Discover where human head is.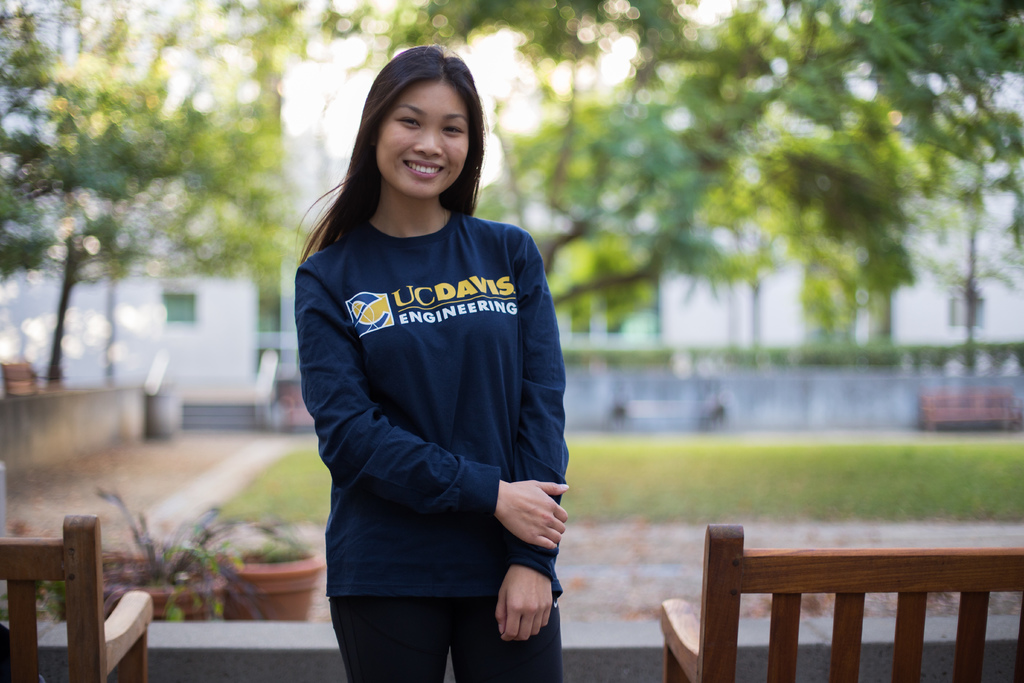
Discovered at box=[345, 49, 483, 202].
